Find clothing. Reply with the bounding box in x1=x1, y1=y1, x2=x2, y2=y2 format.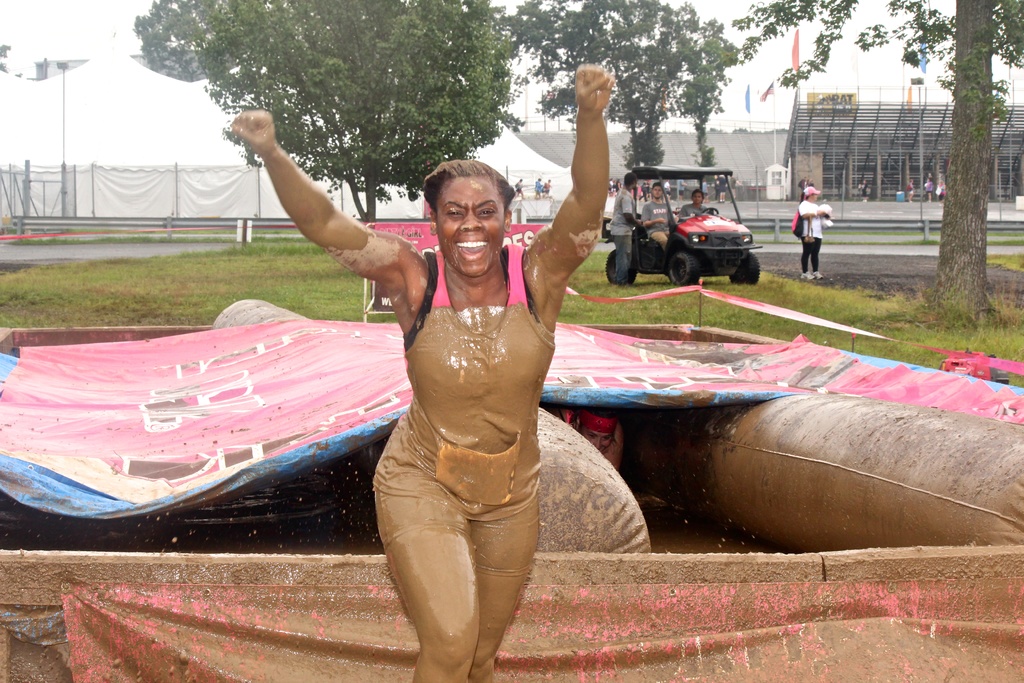
x1=374, y1=242, x2=573, y2=620.
